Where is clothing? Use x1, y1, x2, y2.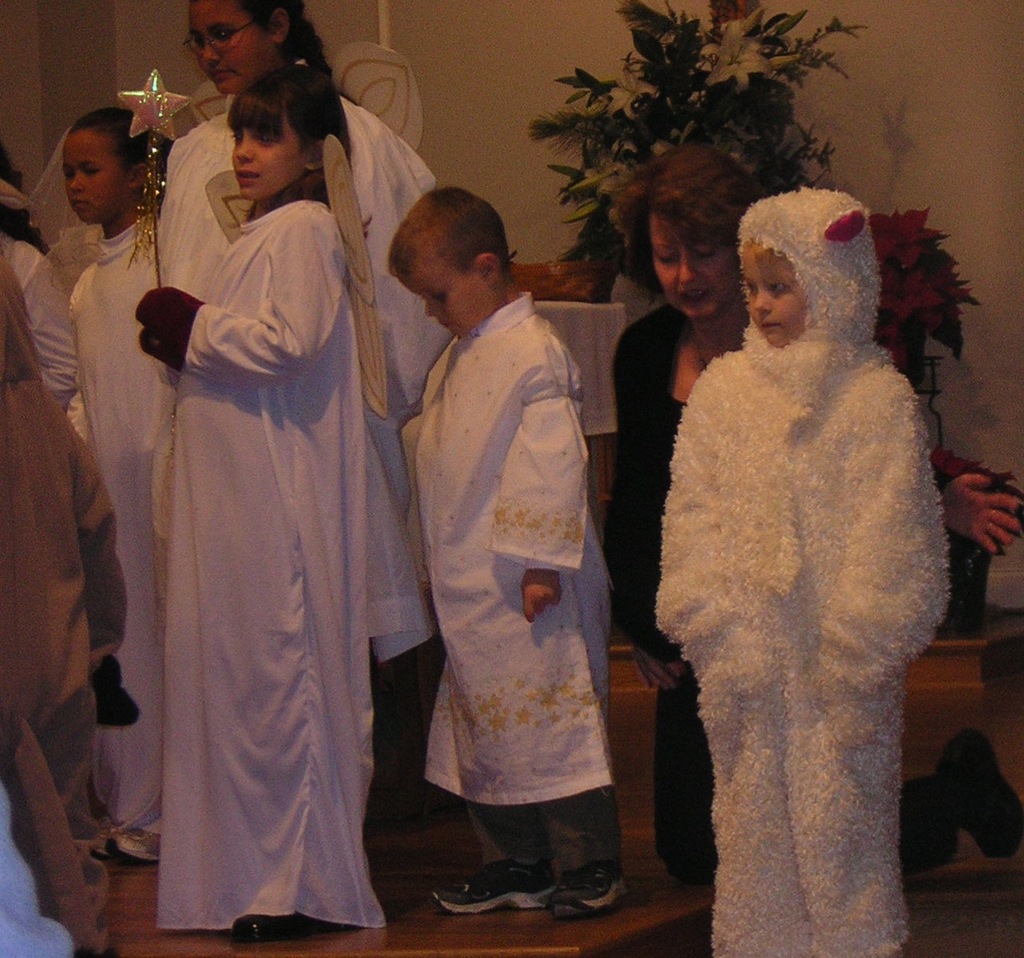
0, 256, 133, 957.
